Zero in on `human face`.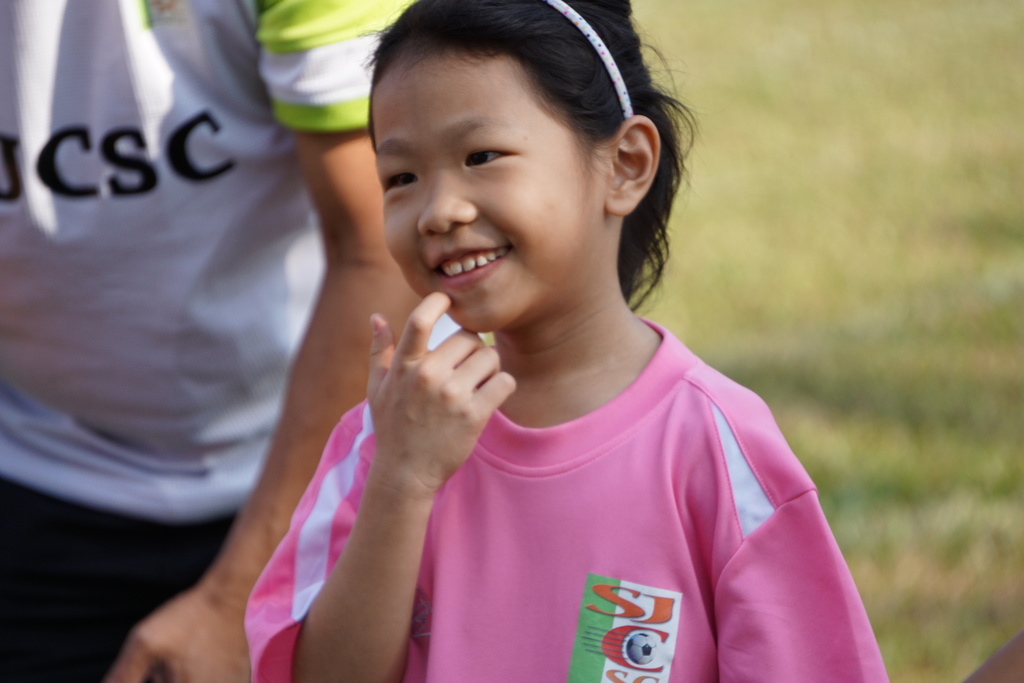
Zeroed in: {"left": 372, "top": 68, "right": 589, "bottom": 325}.
